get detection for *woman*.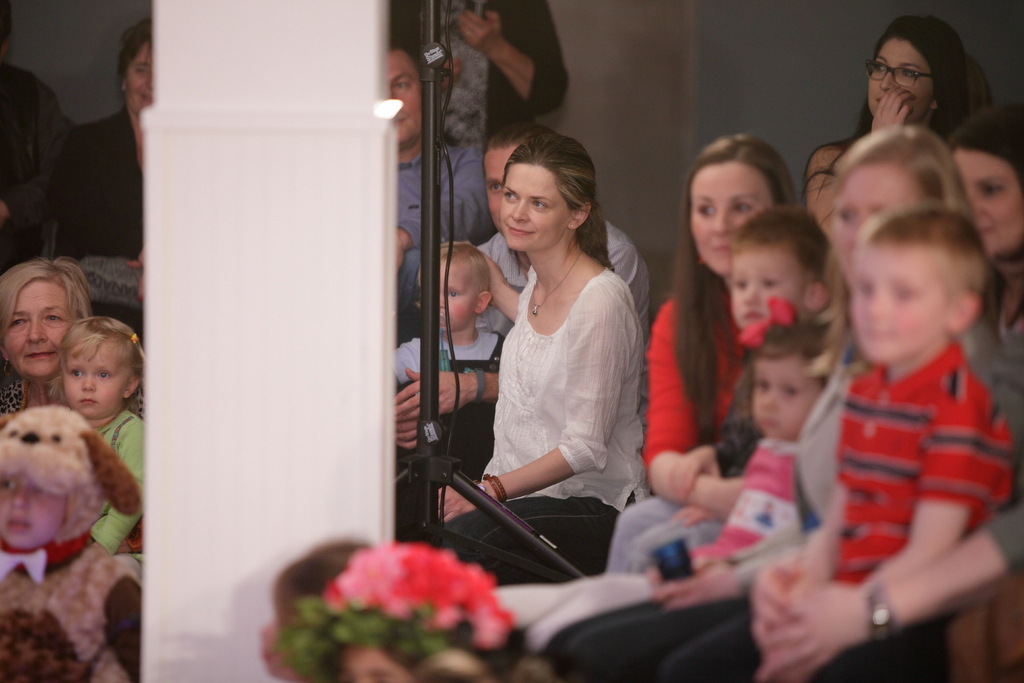
Detection: x1=4, y1=254, x2=133, y2=548.
